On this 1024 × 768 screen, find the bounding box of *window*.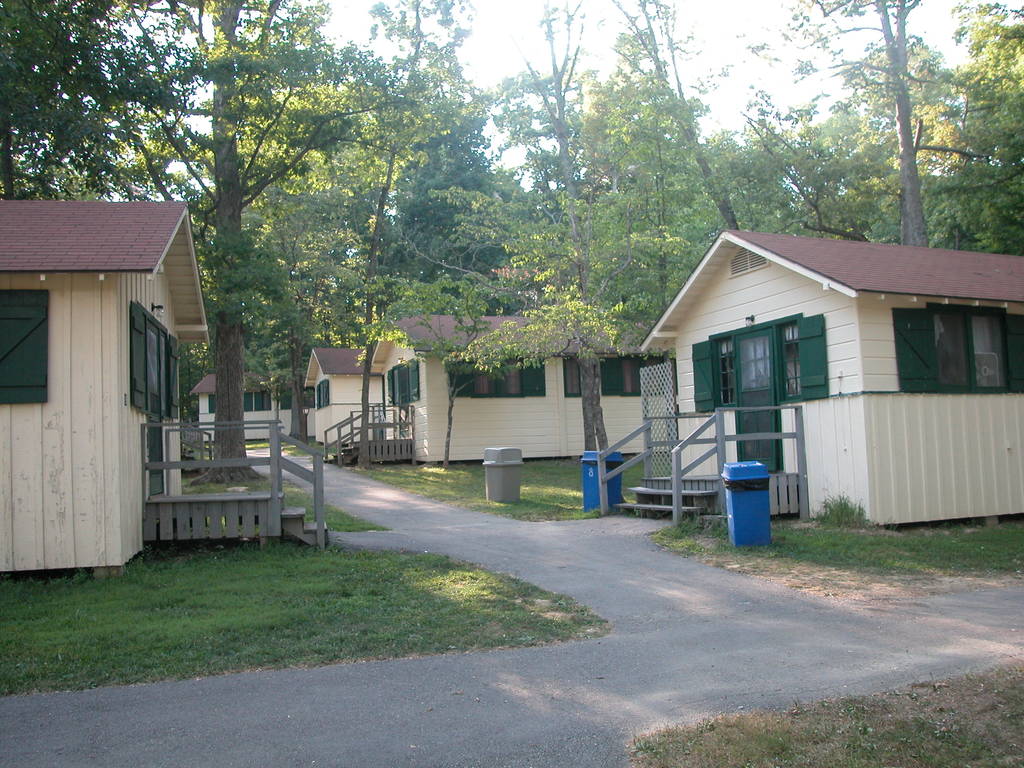
Bounding box: locate(244, 394, 263, 411).
